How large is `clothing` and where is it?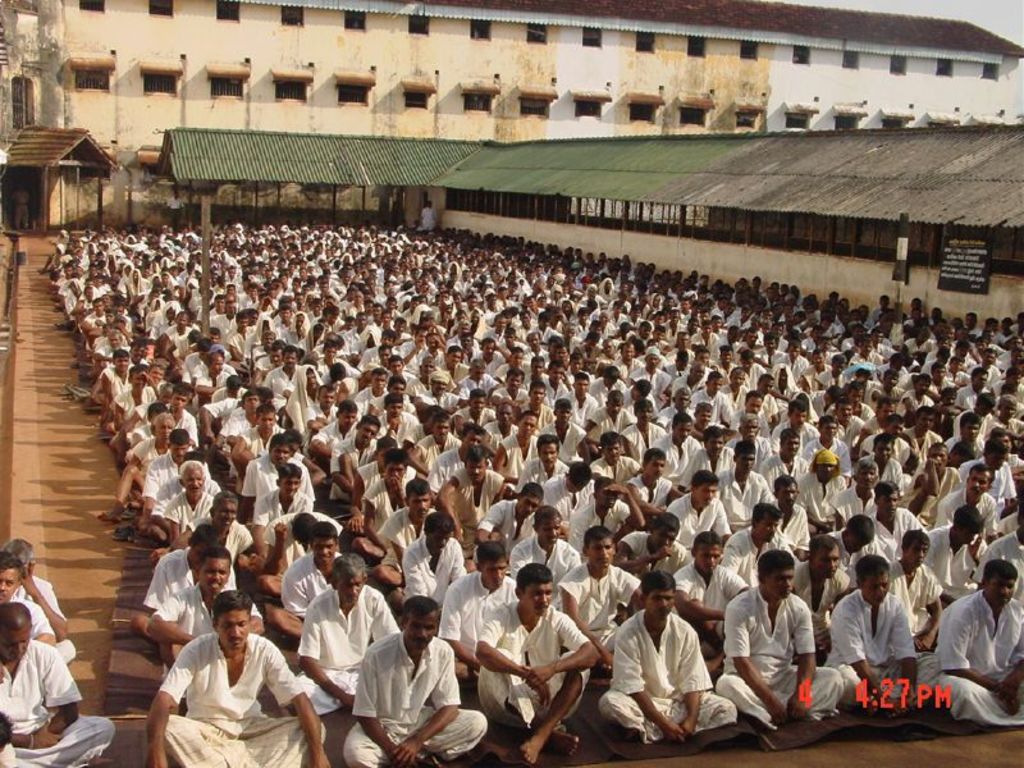
Bounding box: region(749, 393, 781, 430).
